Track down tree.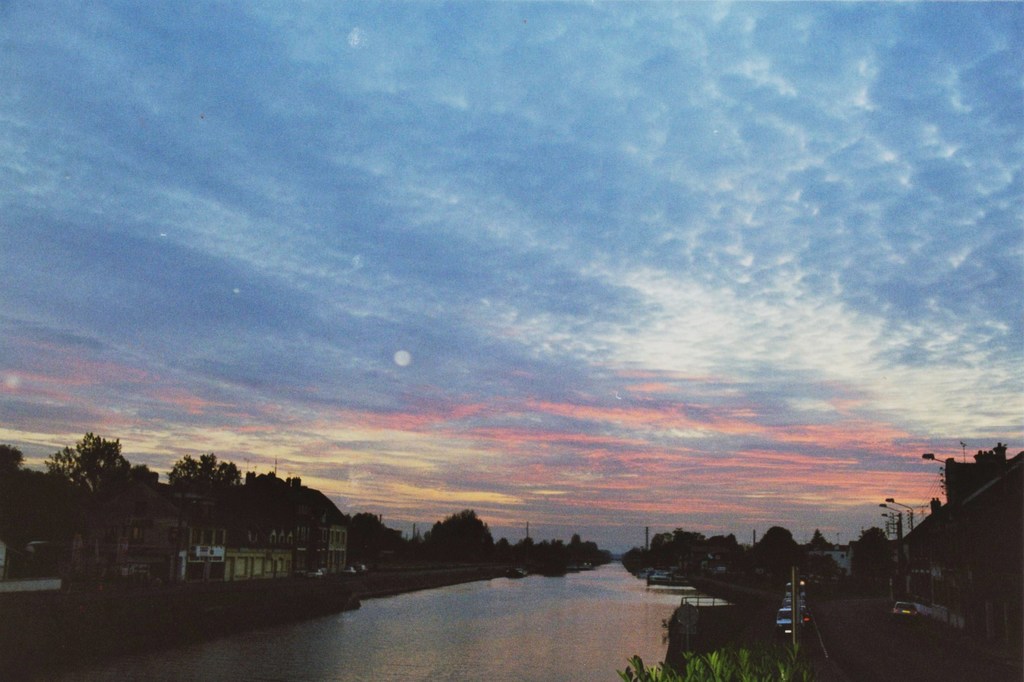
Tracked to rect(0, 440, 42, 556).
